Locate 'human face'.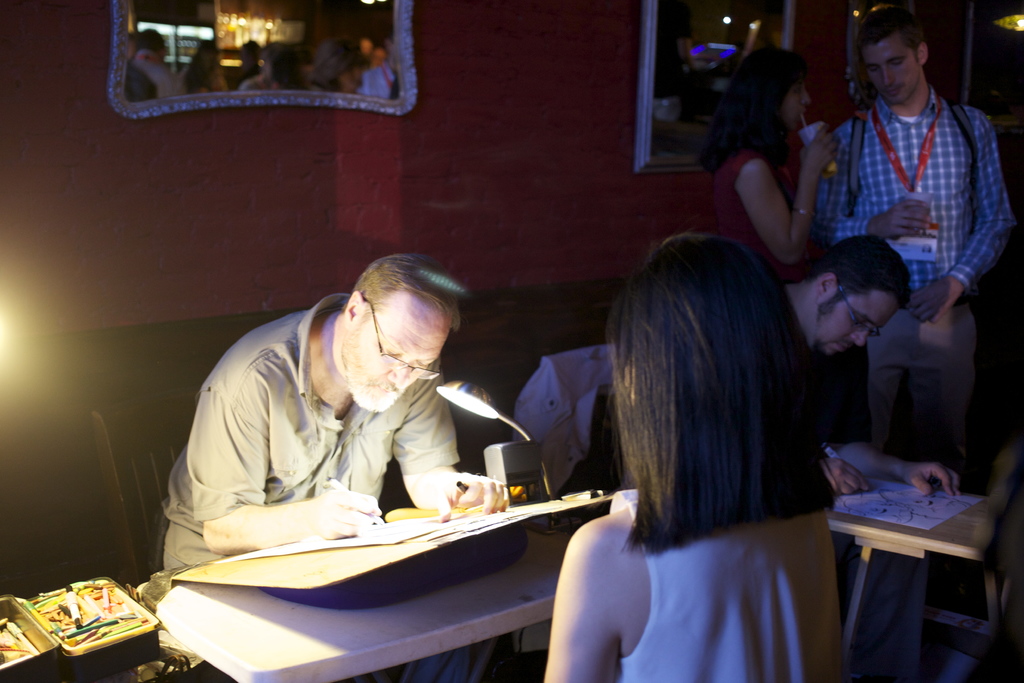
Bounding box: bbox(820, 292, 906, 366).
